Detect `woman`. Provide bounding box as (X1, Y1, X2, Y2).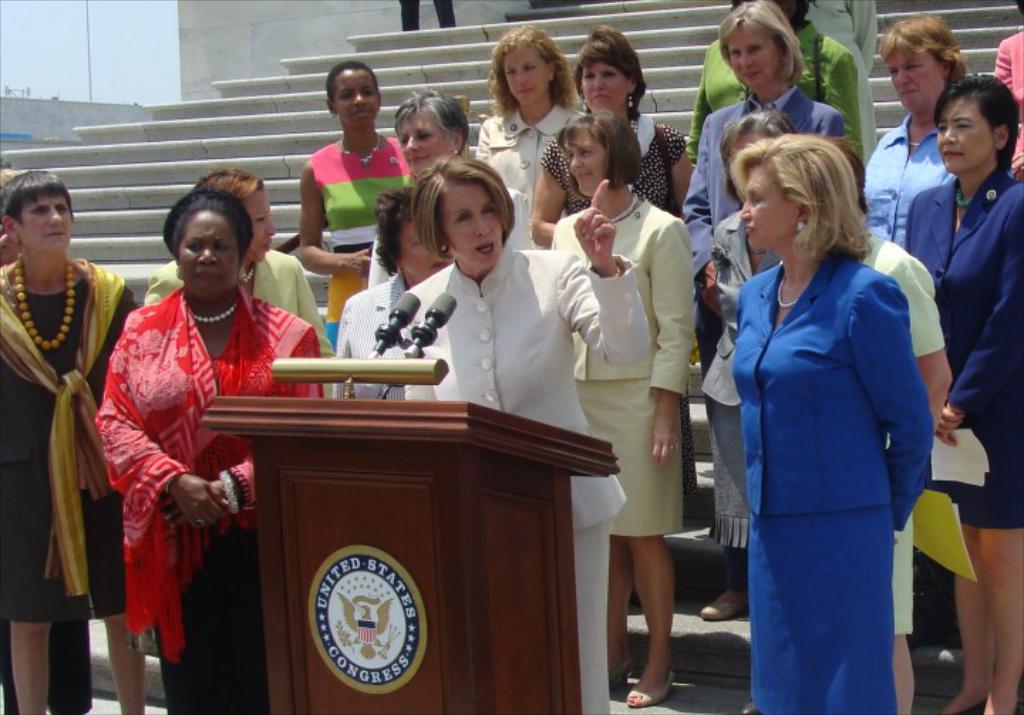
(469, 21, 590, 247).
